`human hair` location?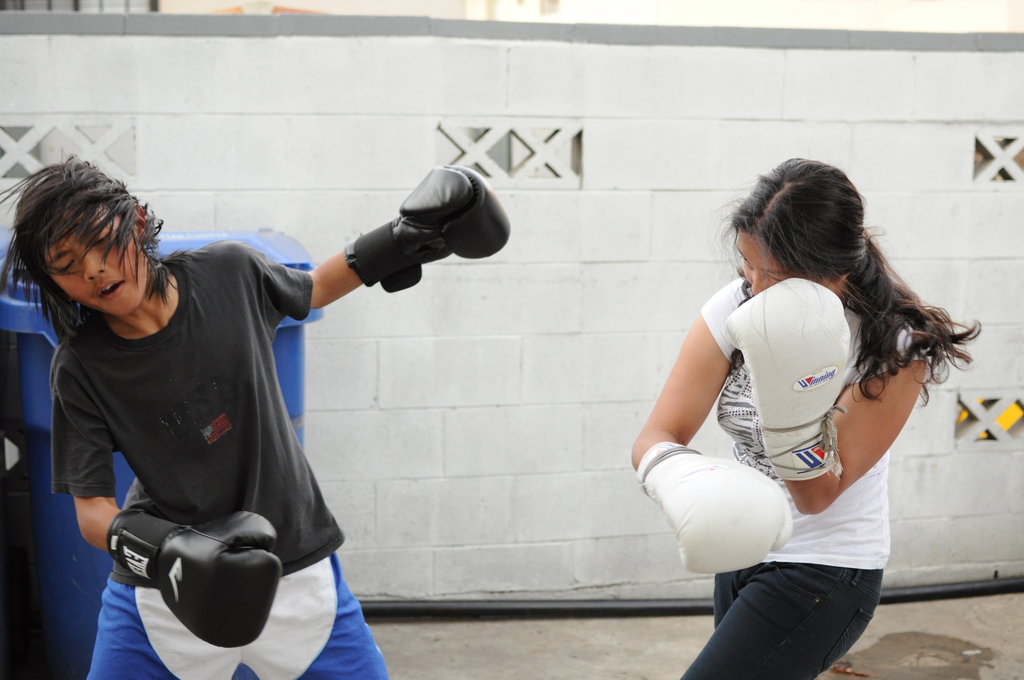
(0, 151, 186, 345)
